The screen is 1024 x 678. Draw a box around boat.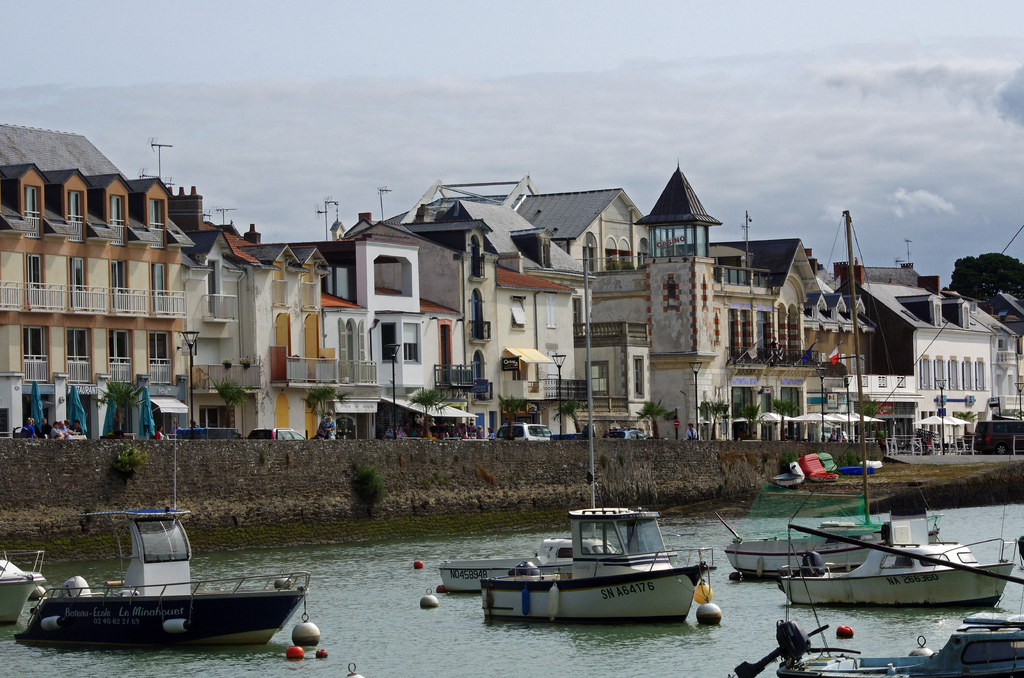
bbox=[732, 527, 1023, 677].
